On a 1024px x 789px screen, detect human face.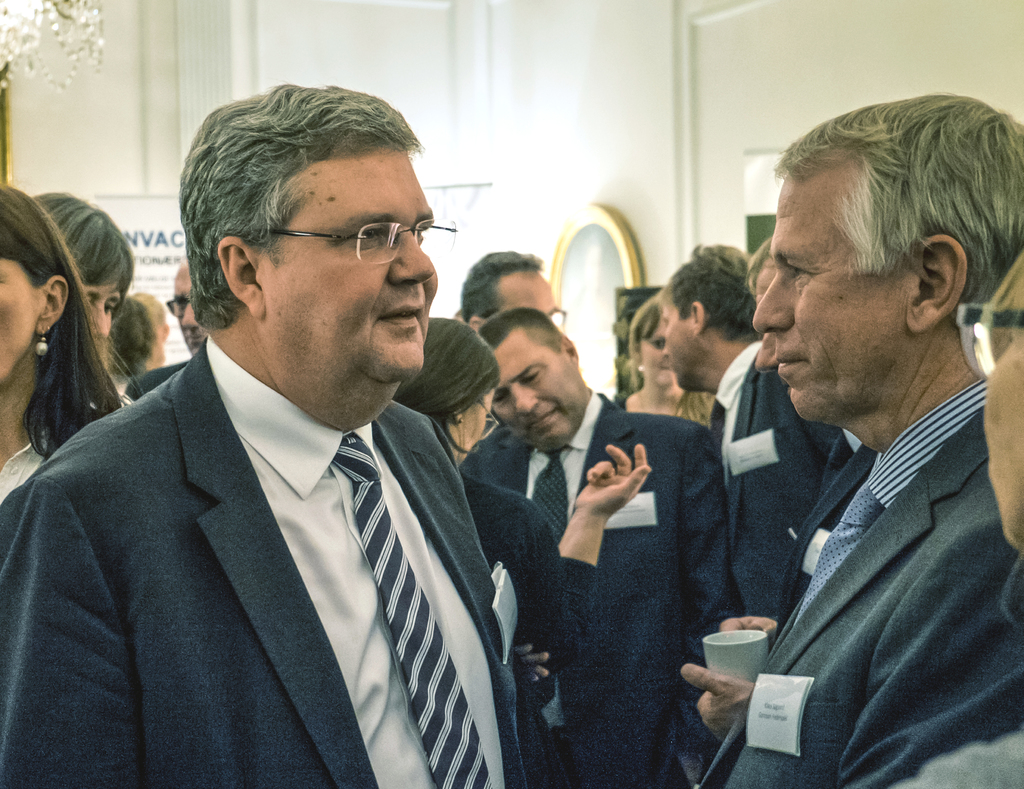
rect(175, 266, 209, 353).
